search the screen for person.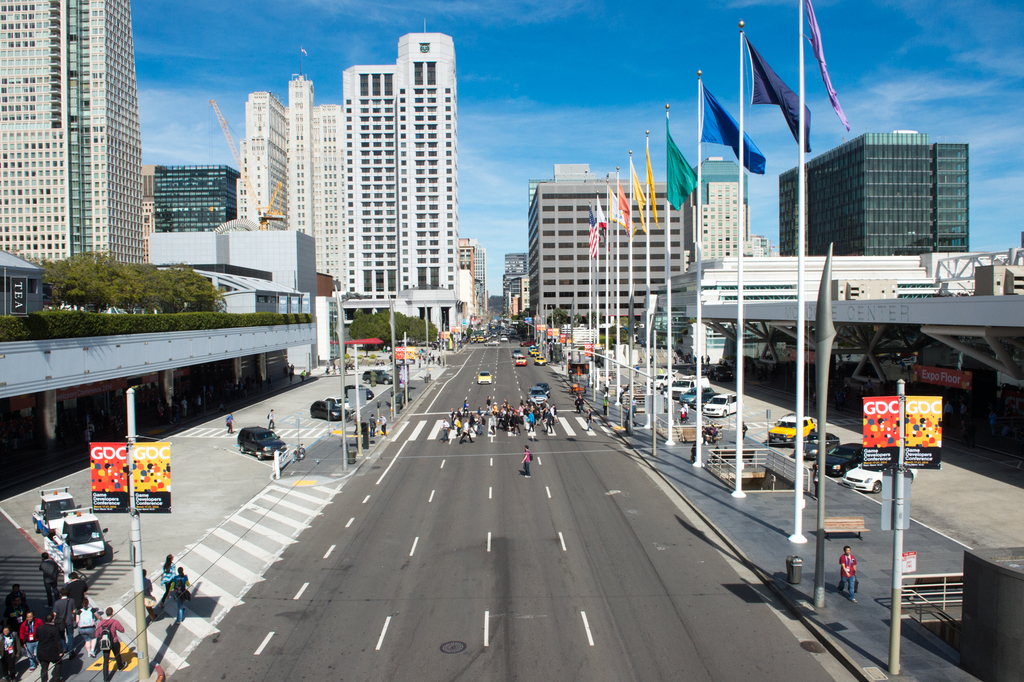
Found at region(521, 445, 536, 475).
